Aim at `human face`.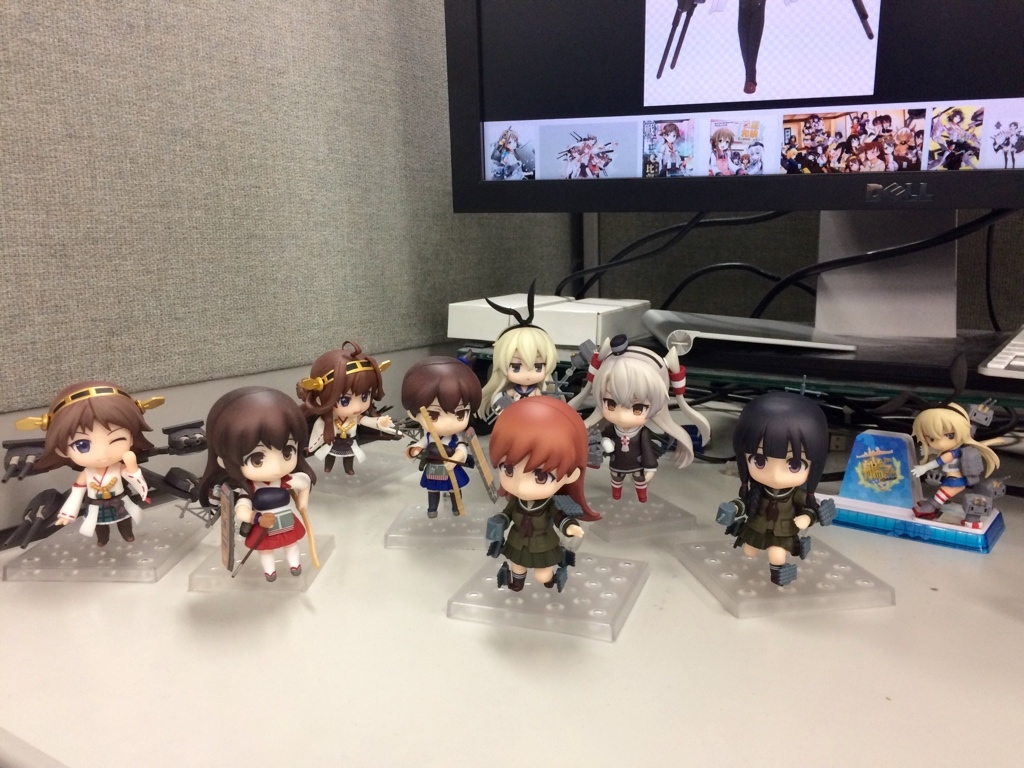
Aimed at bbox=[503, 354, 546, 392].
